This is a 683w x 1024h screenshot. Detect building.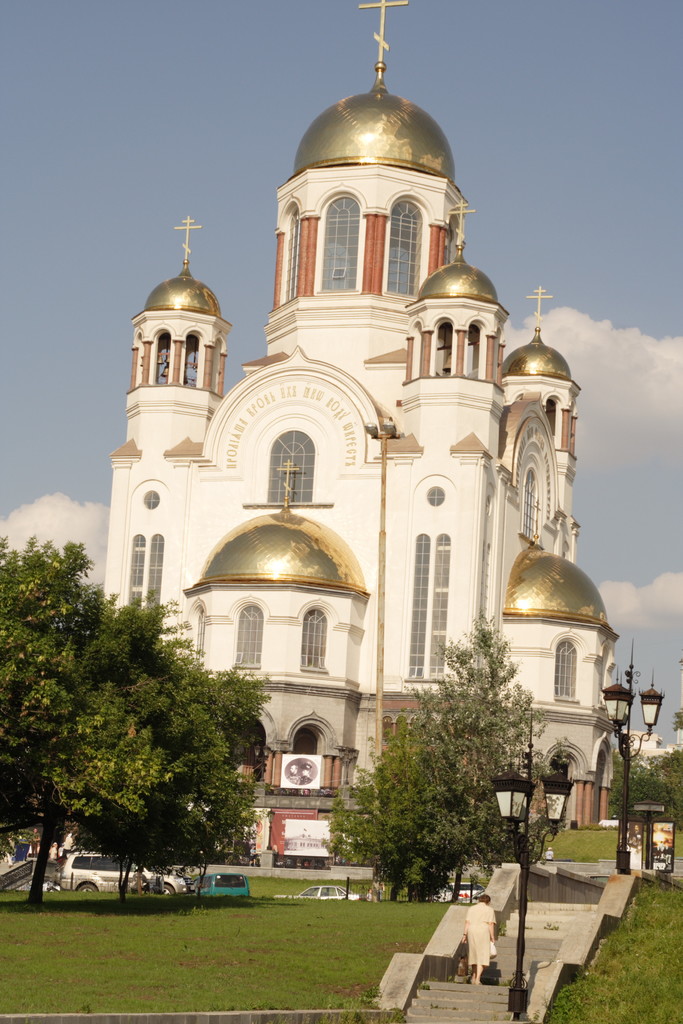
box(97, 0, 623, 829).
